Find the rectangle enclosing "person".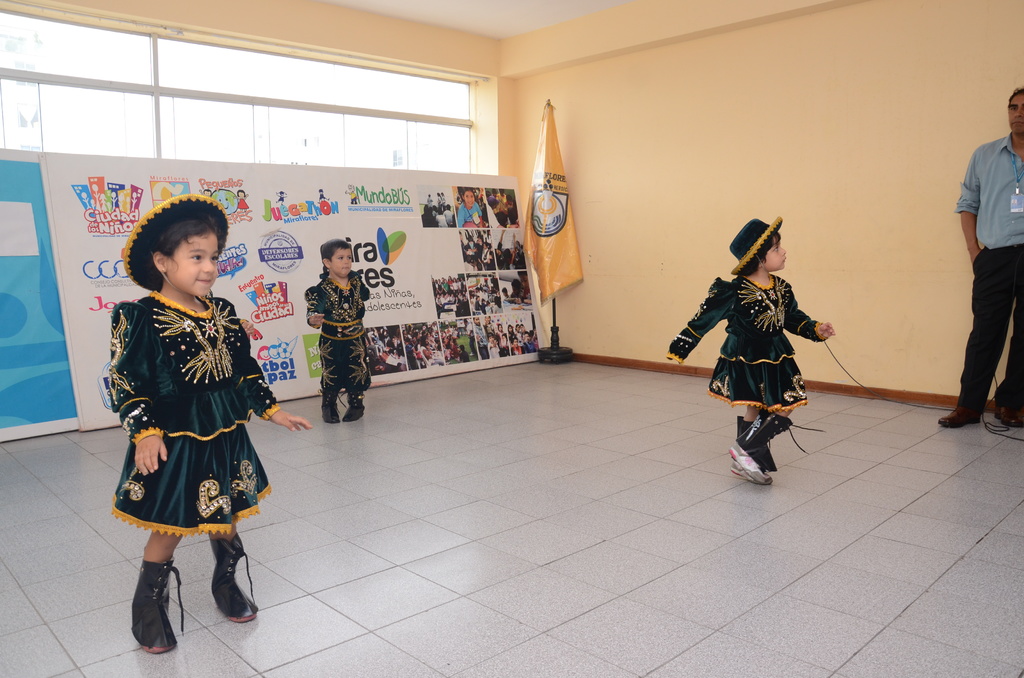
l=463, t=226, r=492, b=262.
